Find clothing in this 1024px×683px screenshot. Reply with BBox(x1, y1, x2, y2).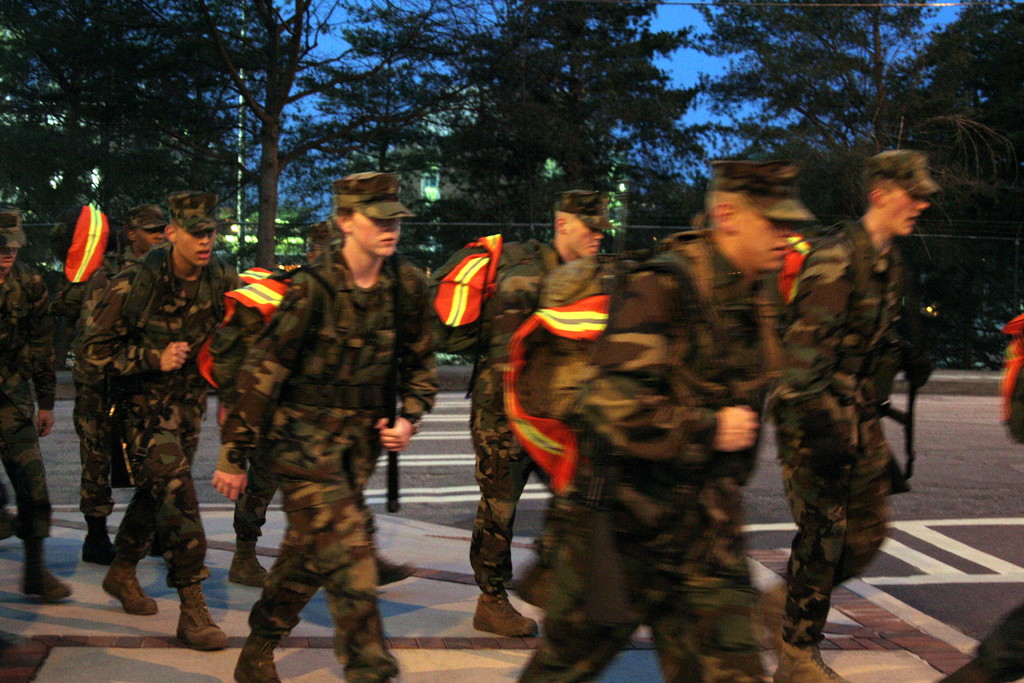
BBox(0, 265, 65, 545).
